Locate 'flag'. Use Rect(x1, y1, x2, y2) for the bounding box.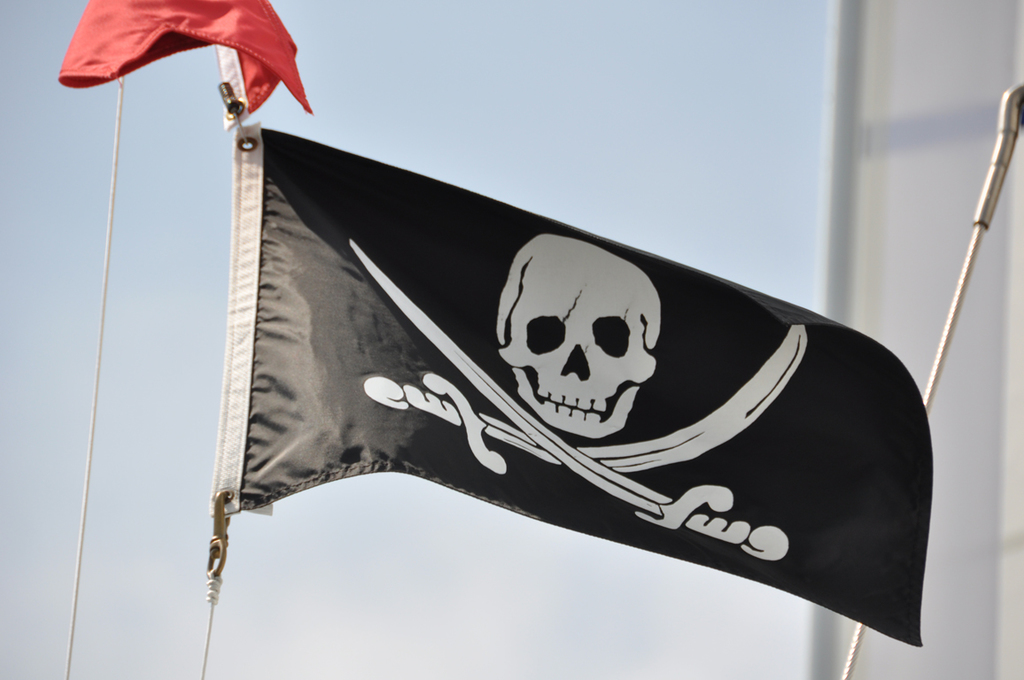
Rect(41, 0, 313, 132).
